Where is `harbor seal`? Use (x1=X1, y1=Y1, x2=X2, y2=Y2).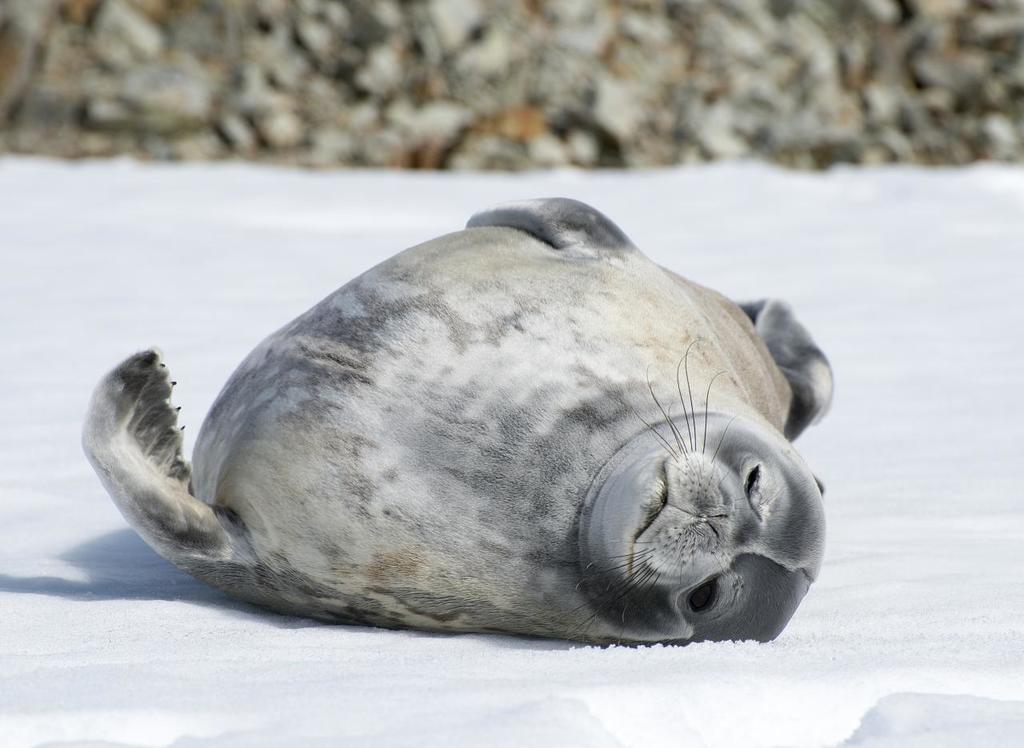
(x1=72, y1=194, x2=837, y2=640).
